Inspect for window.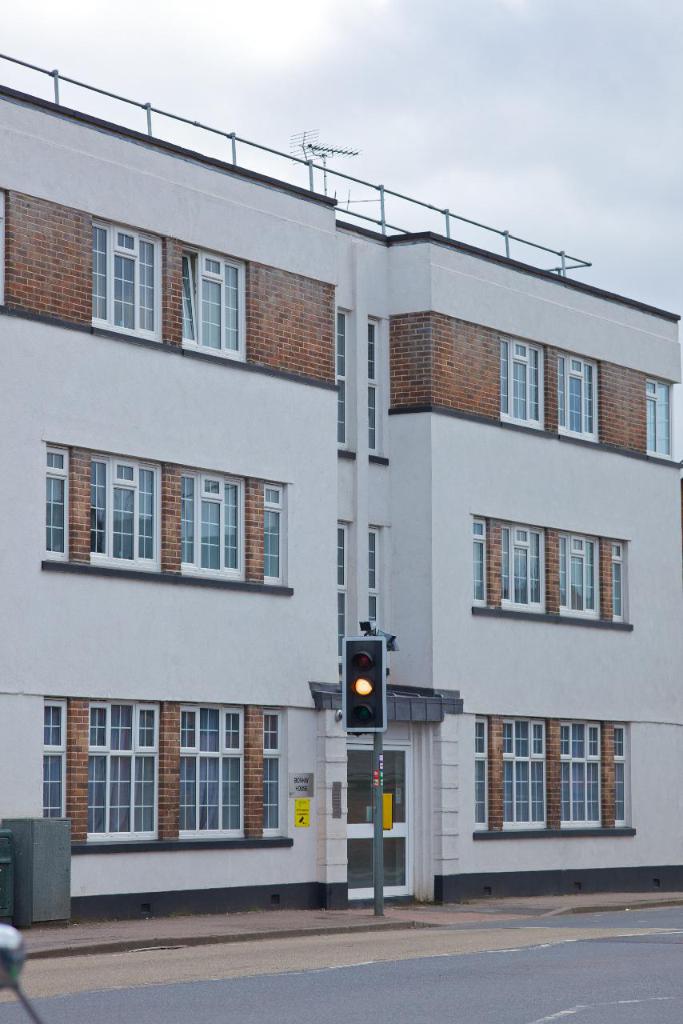
Inspection: <region>338, 521, 348, 679</region>.
